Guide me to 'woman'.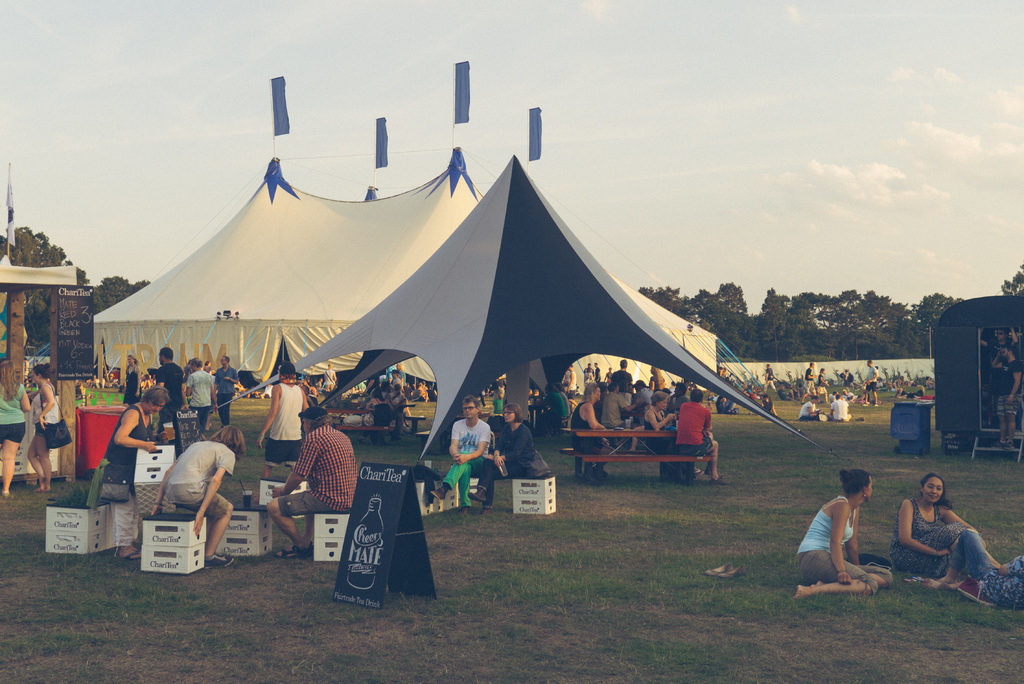
Guidance: bbox=[105, 384, 173, 558].
